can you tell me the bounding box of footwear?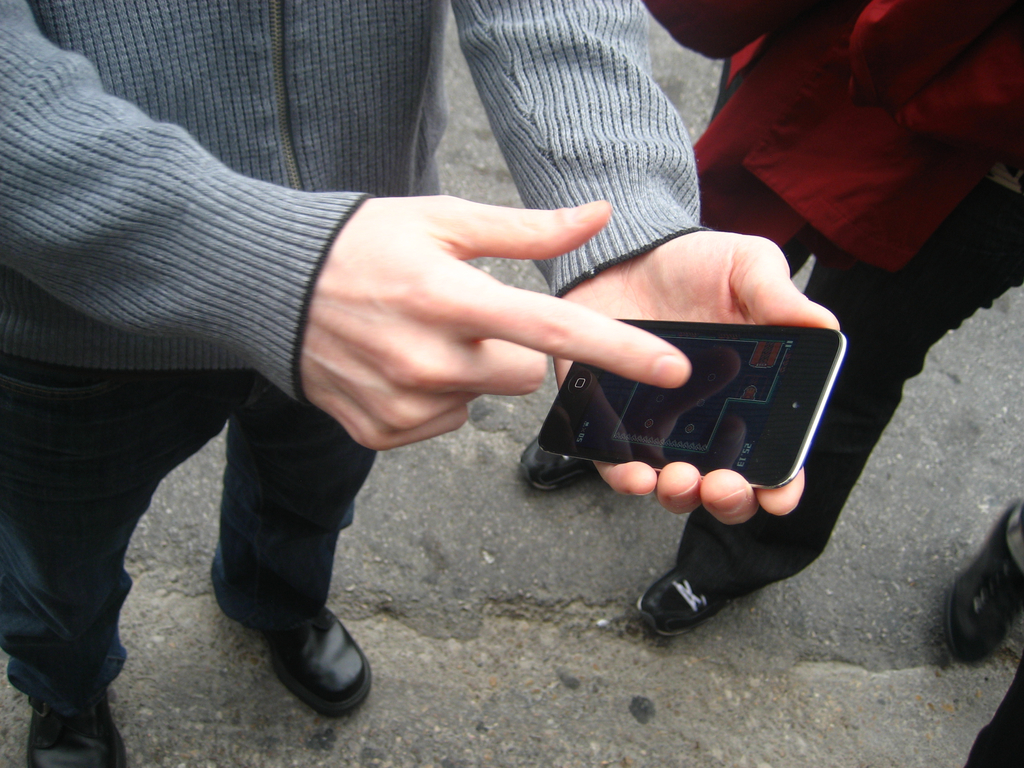
select_region(637, 565, 751, 630).
